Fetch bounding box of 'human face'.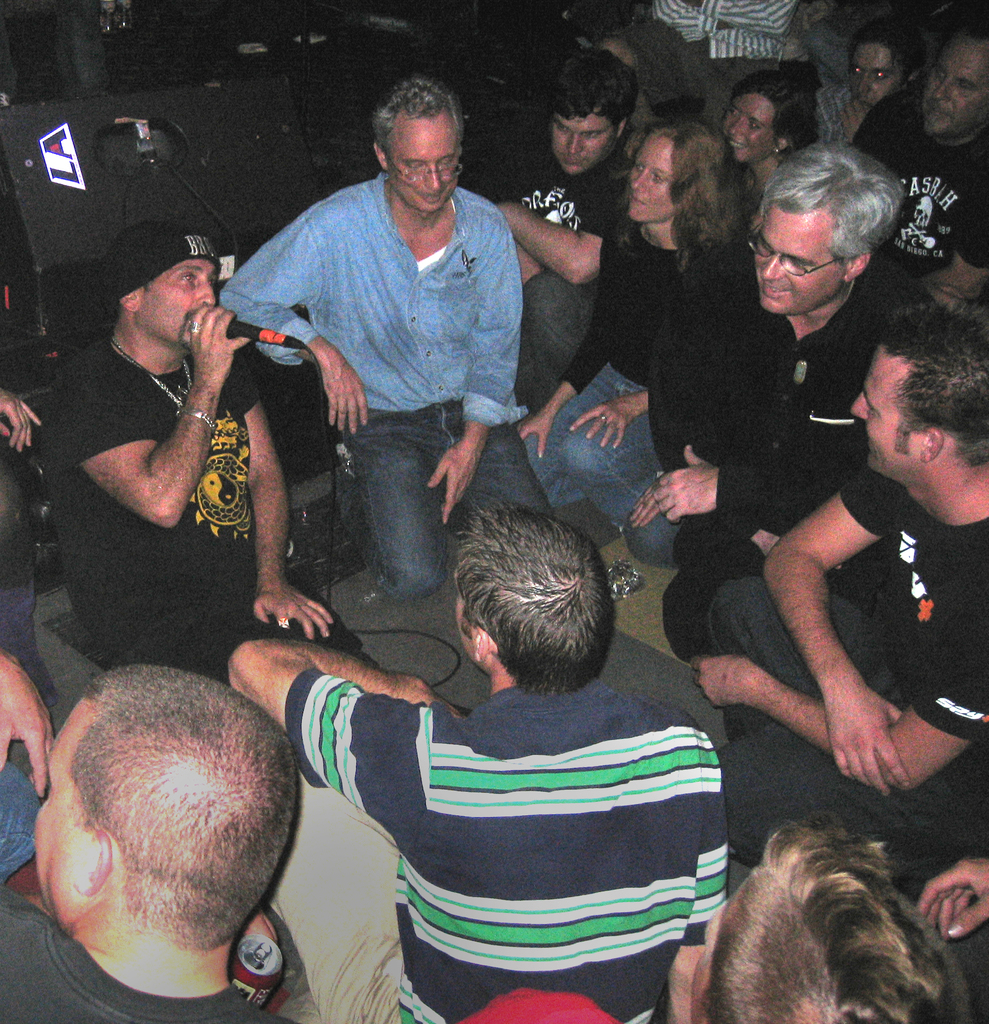
Bbox: x1=32, y1=698, x2=91, y2=925.
